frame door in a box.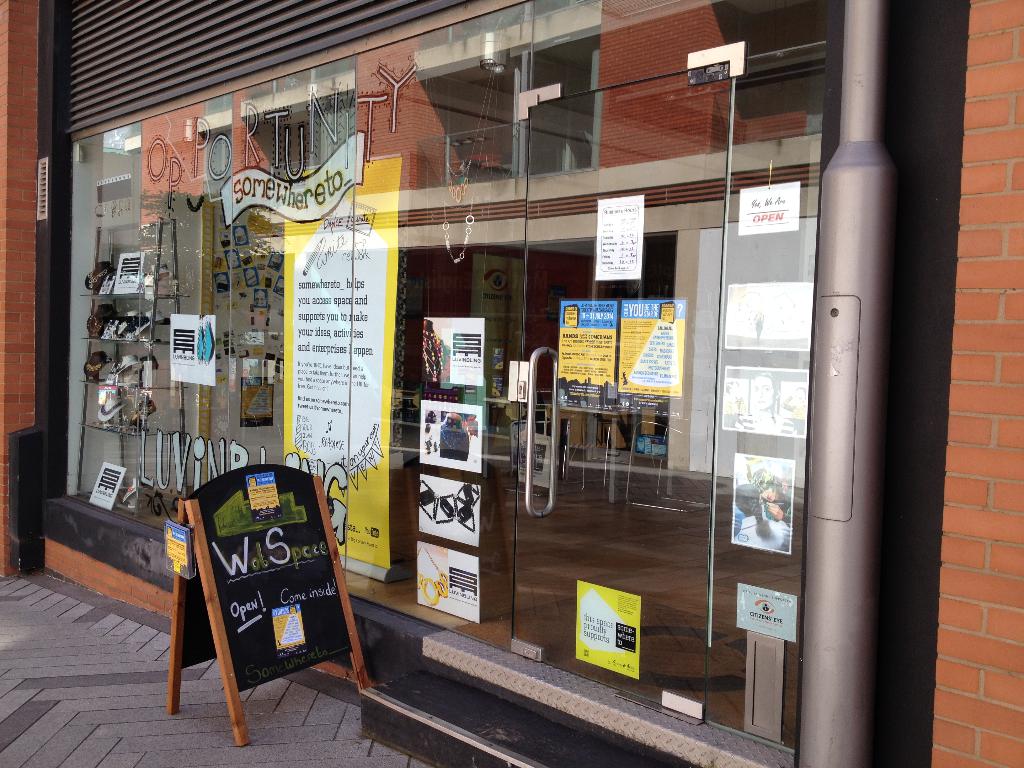
bbox=[516, 62, 717, 718].
